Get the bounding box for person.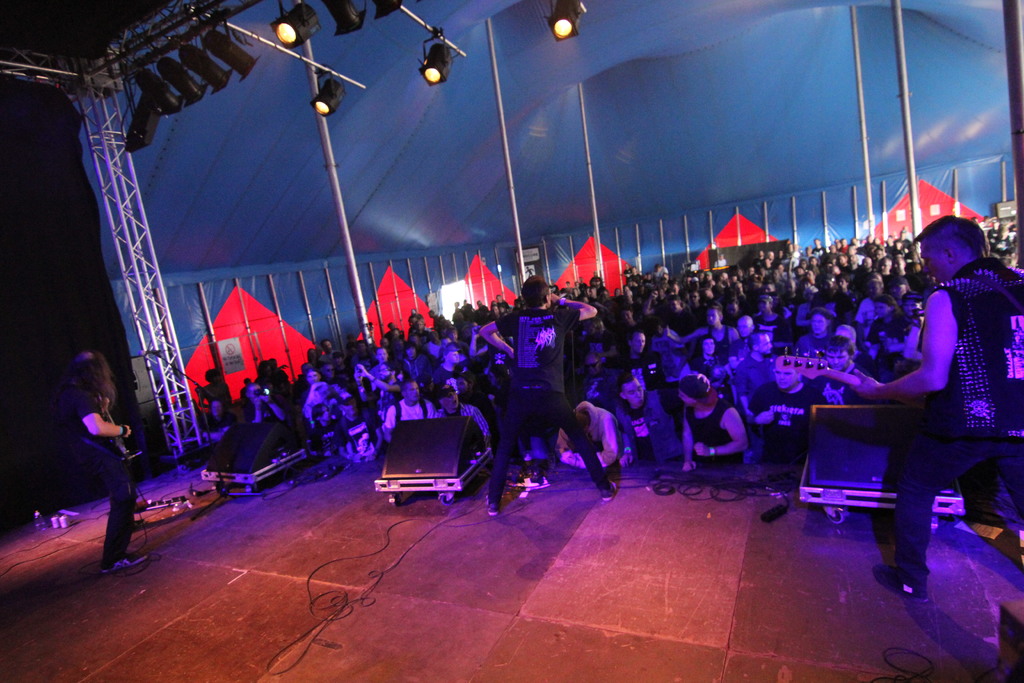
region(703, 281, 716, 299).
